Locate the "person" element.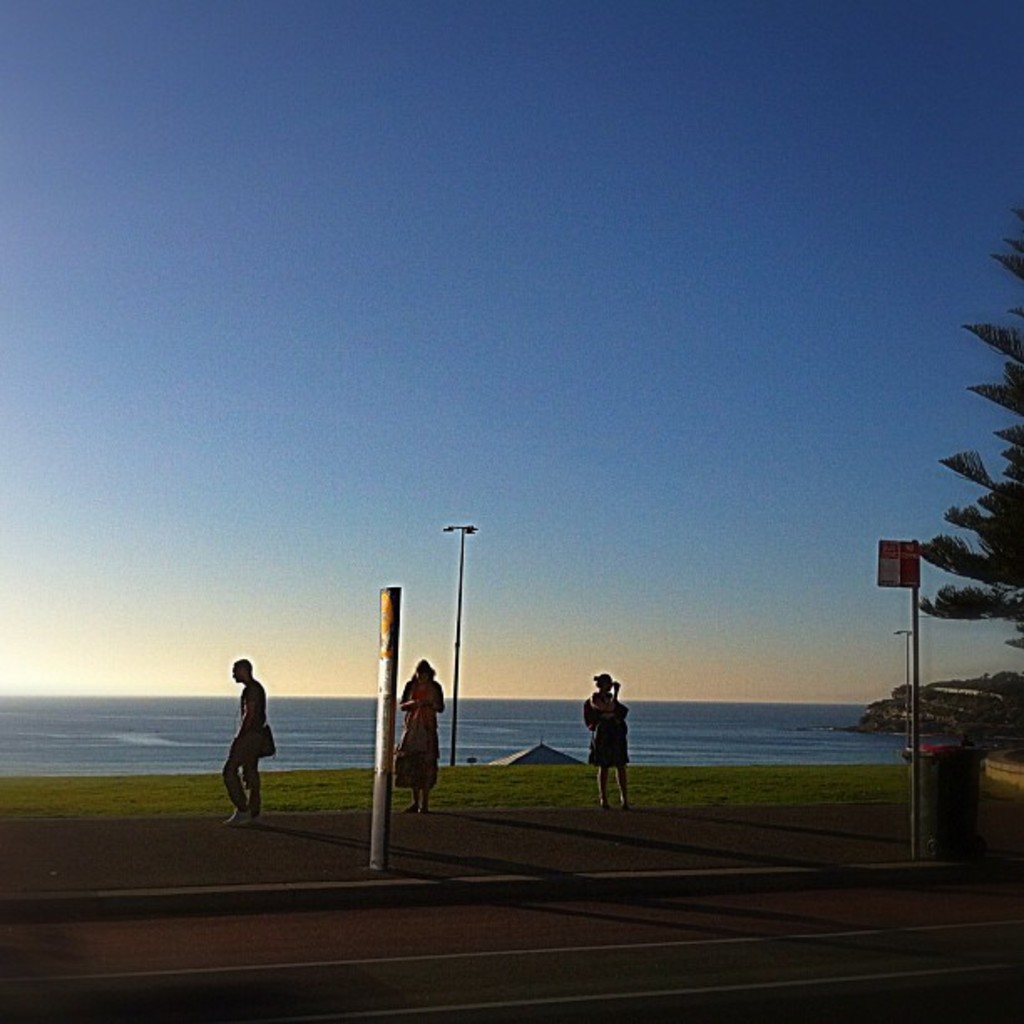
Element bbox: (x1=400, y1=658, x2=443, y2=812).
